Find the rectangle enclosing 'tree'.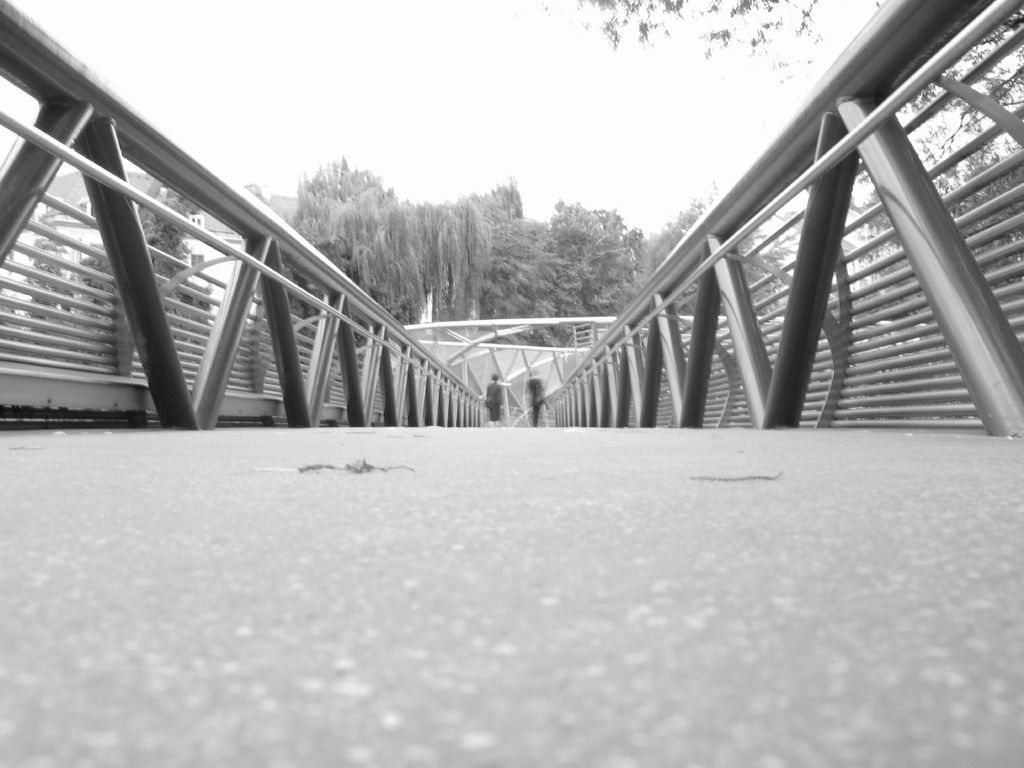
Rect(31, 224, 70, 326).
